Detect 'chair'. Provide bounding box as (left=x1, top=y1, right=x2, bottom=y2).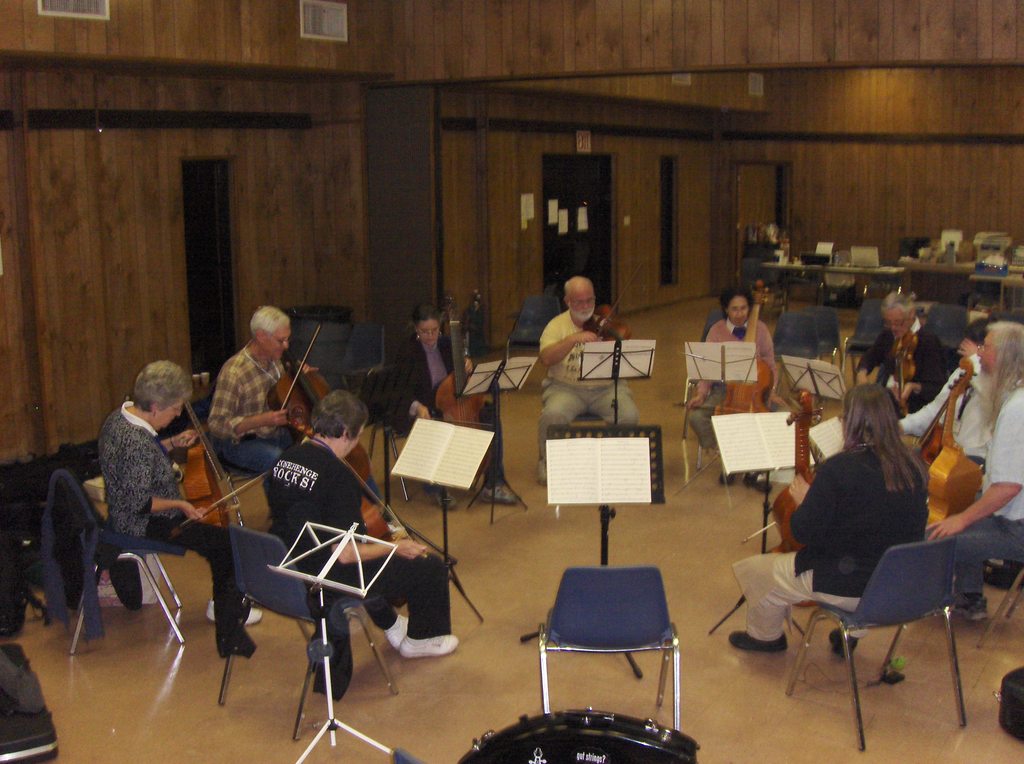
(left=893, top=236, right=932, bottom=264).
